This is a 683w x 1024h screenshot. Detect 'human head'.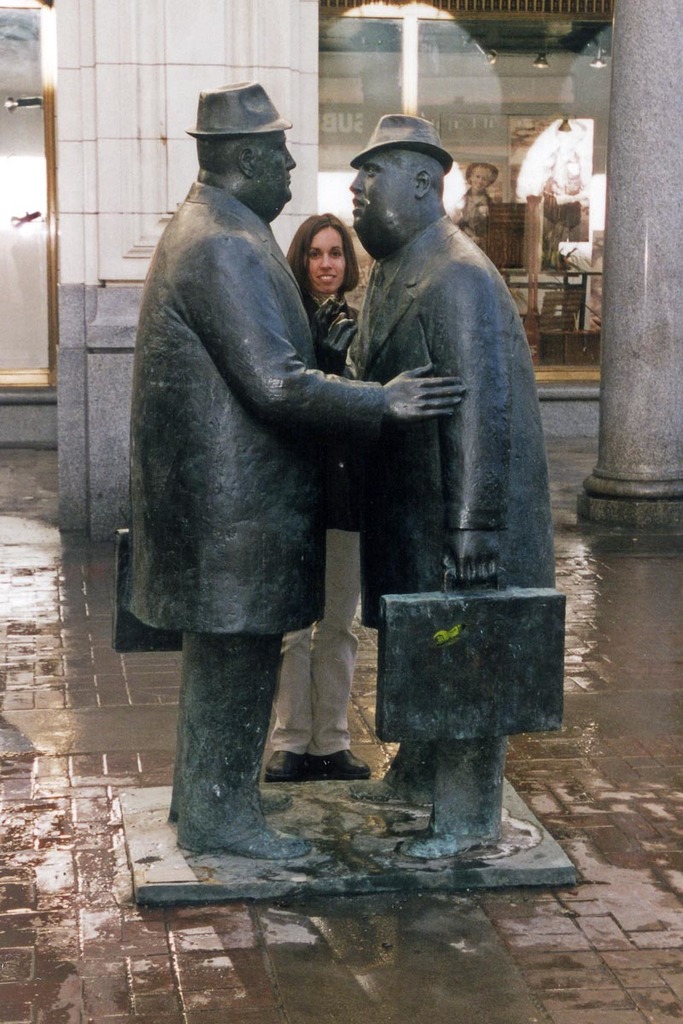
region(349, 112, 457, 265).
